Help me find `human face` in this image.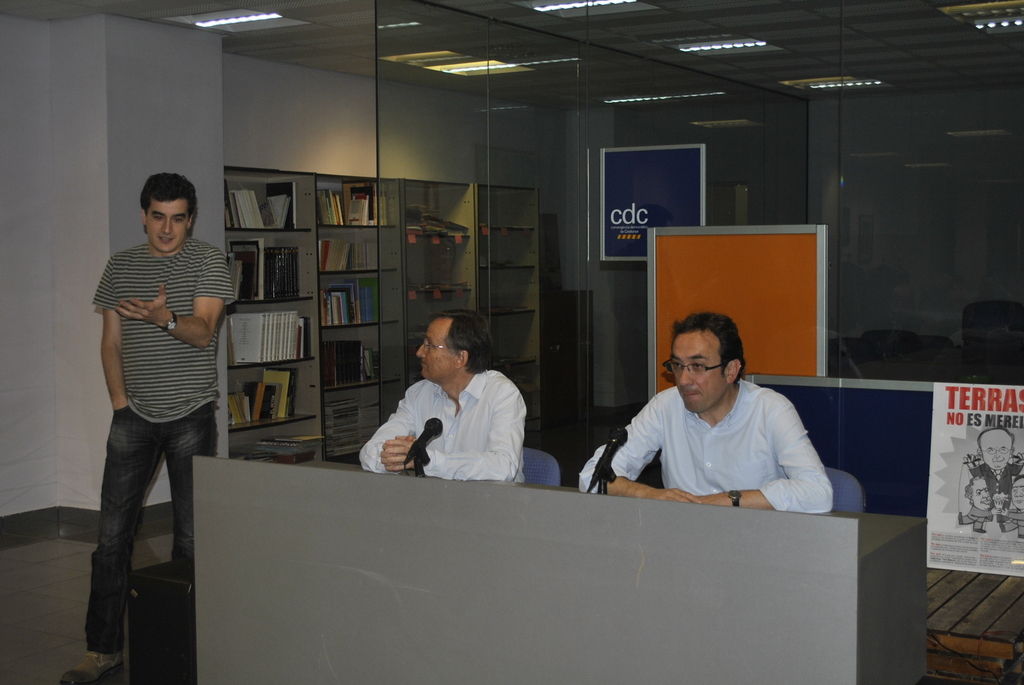
Found it: l=141, t=198, r=190, b=257.
